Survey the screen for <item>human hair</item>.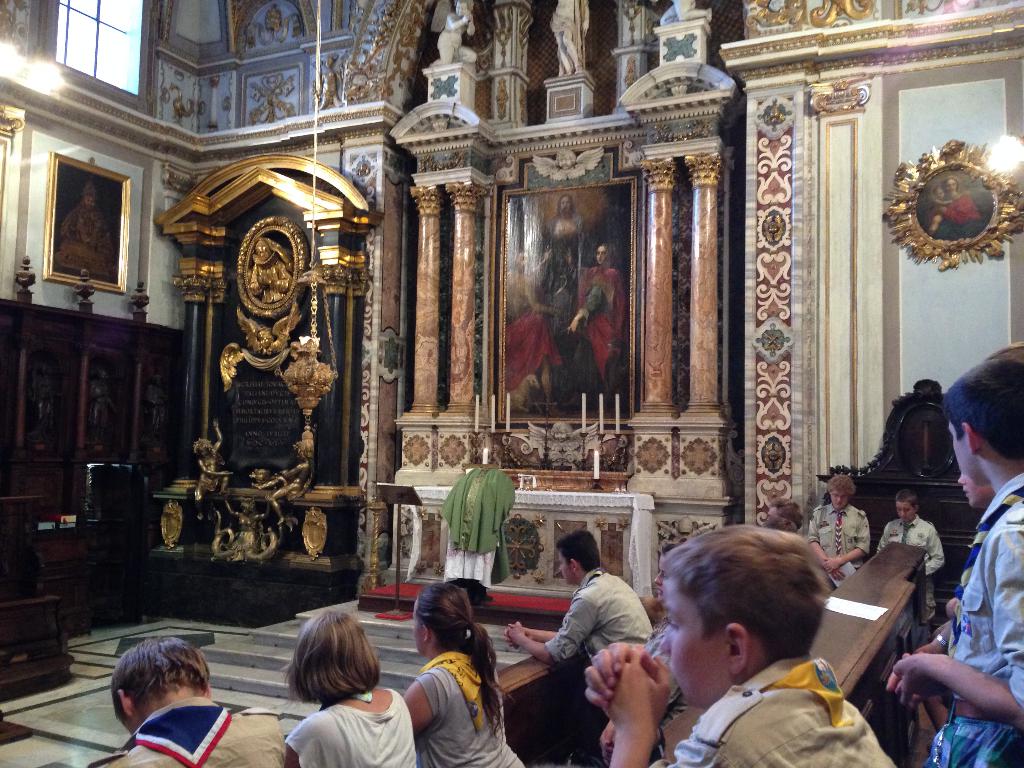
Survey found: (left=776, top=497, right=801, bottom=525).
